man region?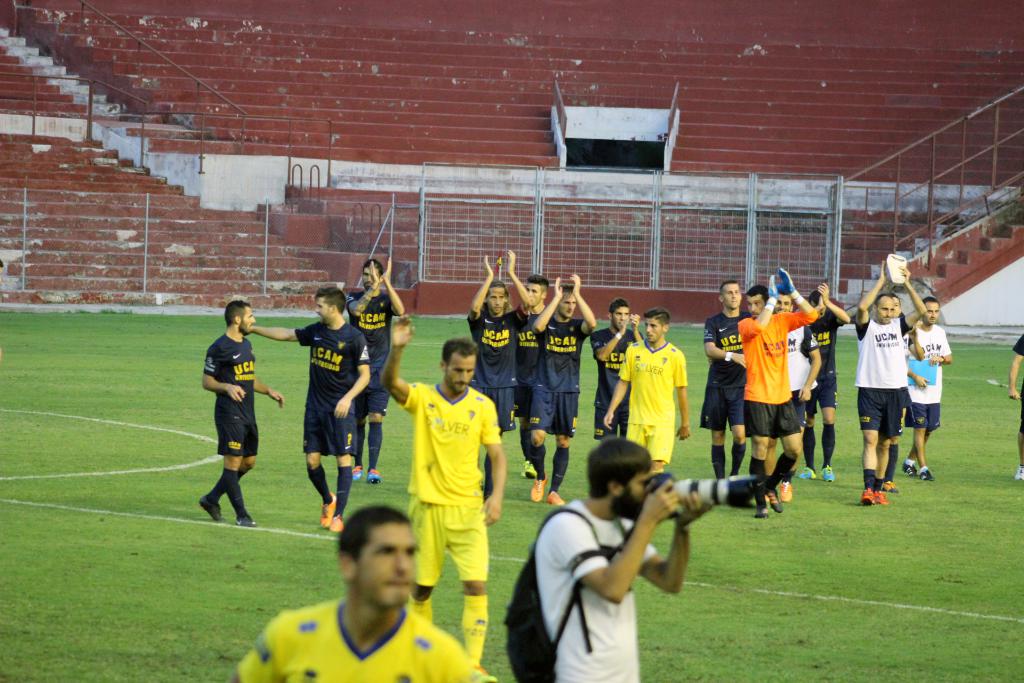
881,292,925,491
